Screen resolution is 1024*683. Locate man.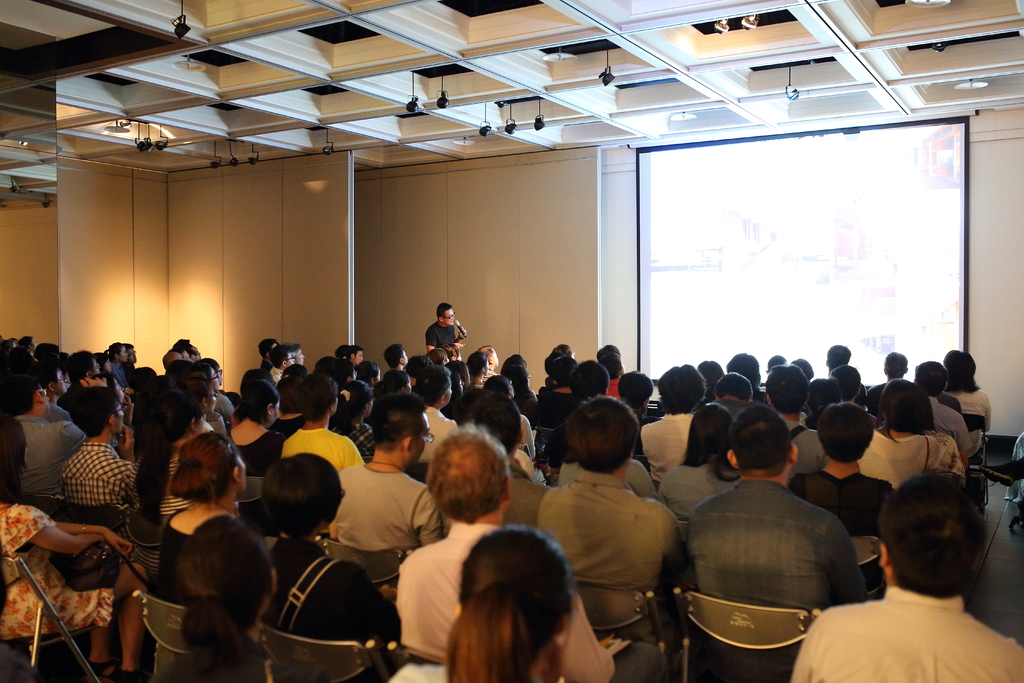
crop(423, 300, 467, 352).
